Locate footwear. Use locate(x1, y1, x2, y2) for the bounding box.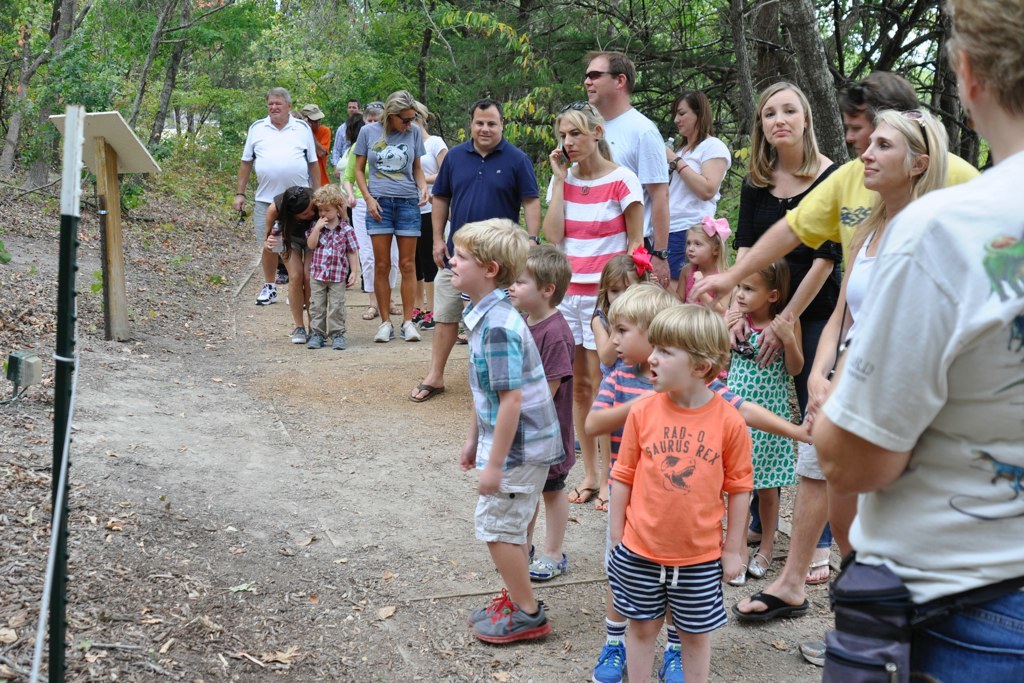
locate(258, 280, 274, 307).
